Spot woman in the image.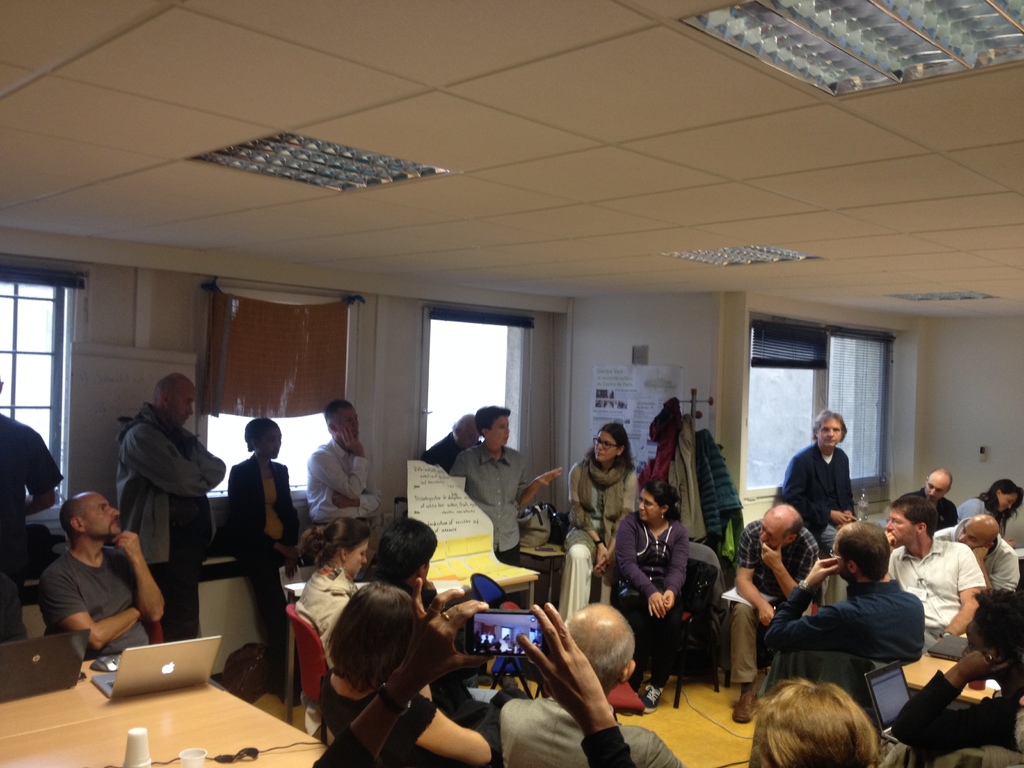
woman found at (445,404,562,561).
